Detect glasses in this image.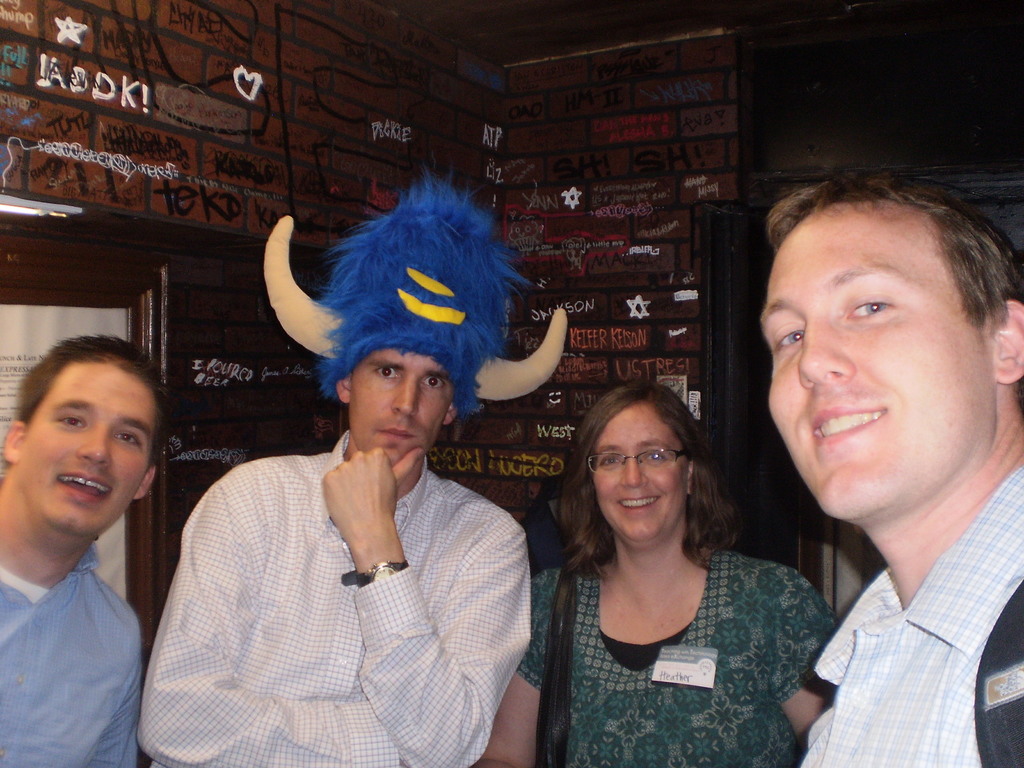
Detection: {"x1": 586, "y1": 448, "x2": 684, "y2": 476}.
